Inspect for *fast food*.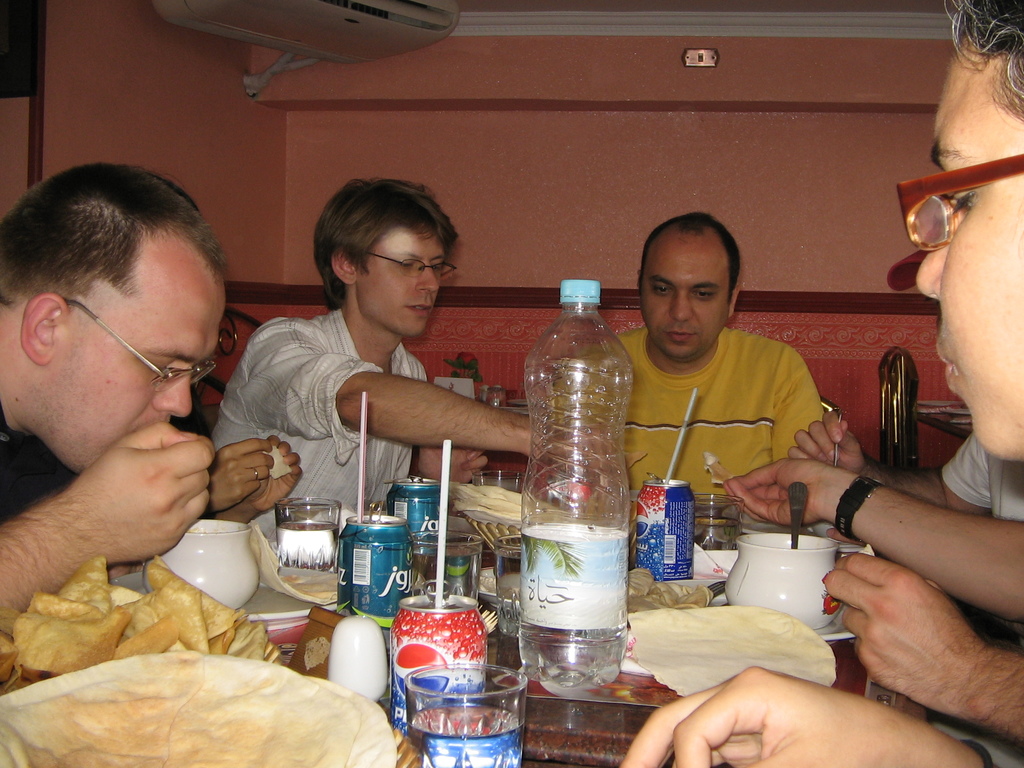
Inspection: (left=1, top=636, right=396, bottom=767).
